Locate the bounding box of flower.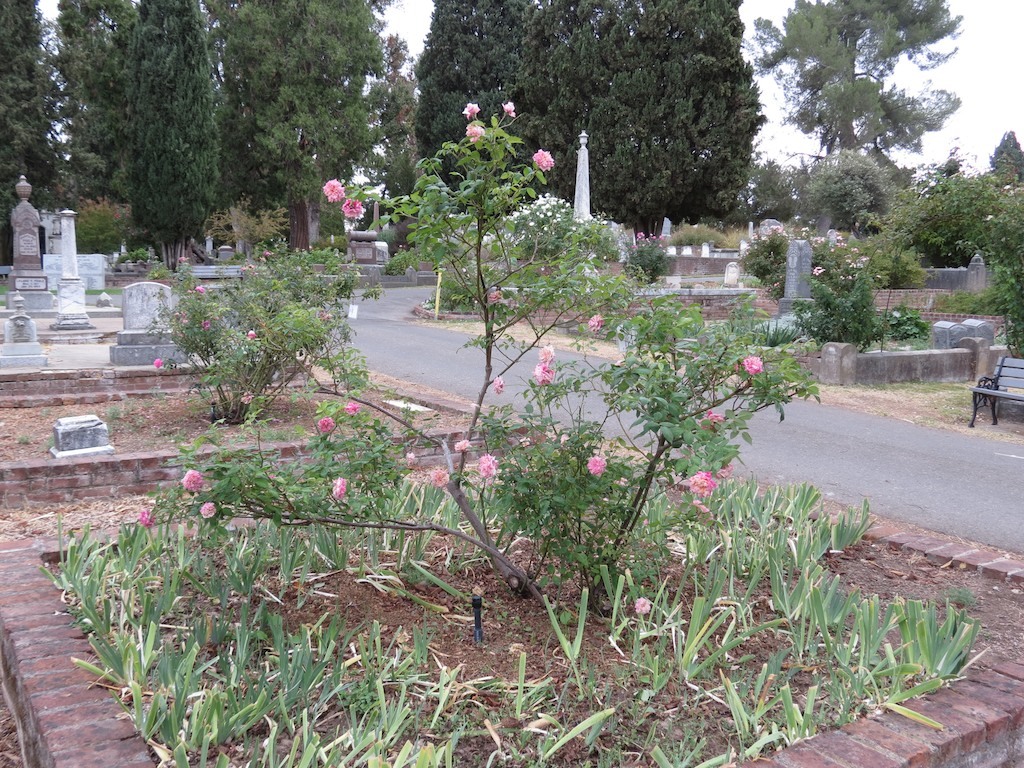
Bounding box: (x1=135, y1=509, x2=156, y2=528).
